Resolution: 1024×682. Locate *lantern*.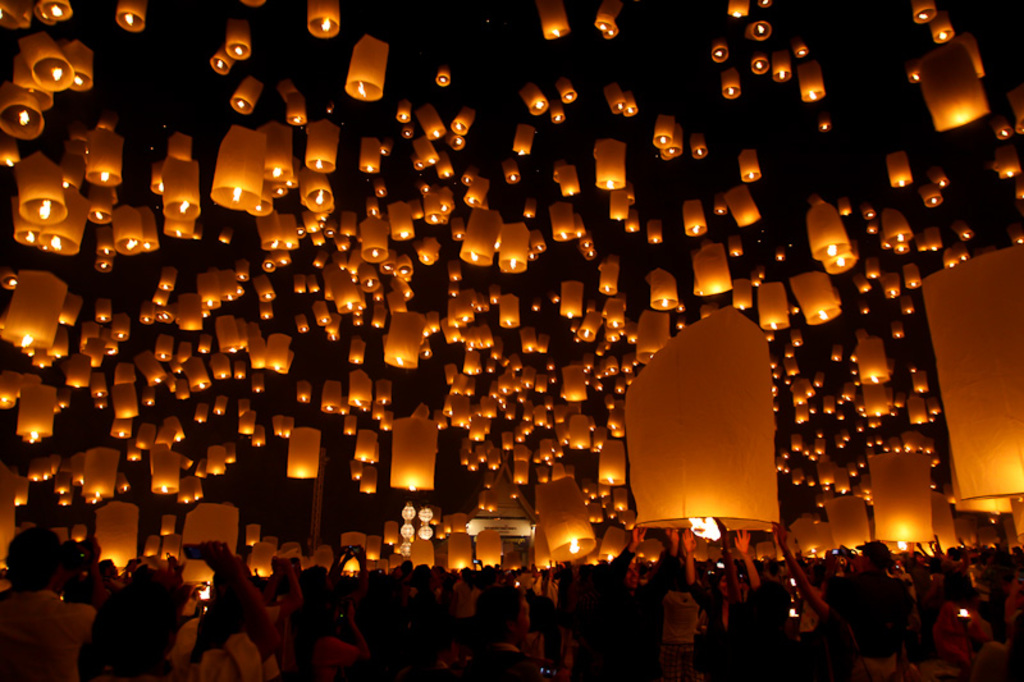
rect(227, 74, 260, 113).
